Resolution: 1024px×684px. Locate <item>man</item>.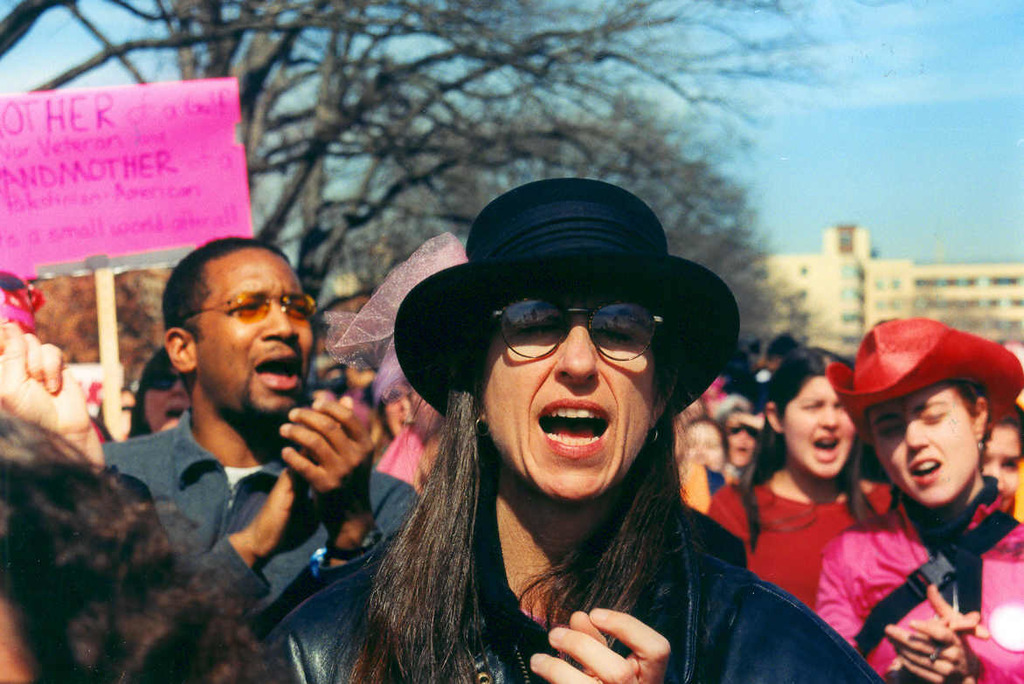
BBox(737, 334, 806, 411).
